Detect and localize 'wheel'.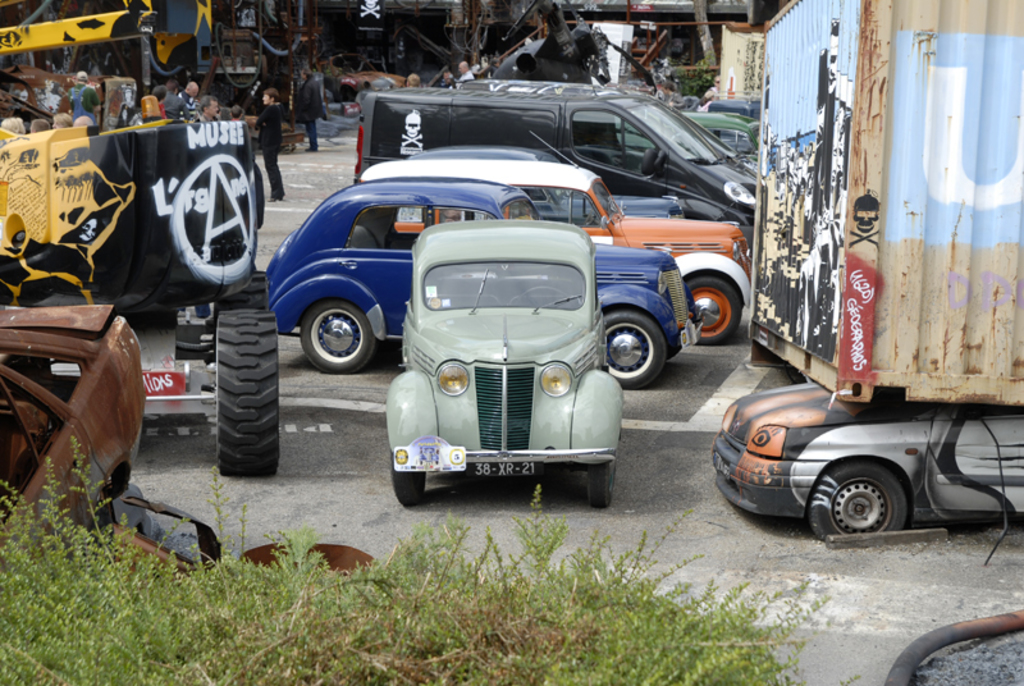
Localized at 581,454,621,509.
